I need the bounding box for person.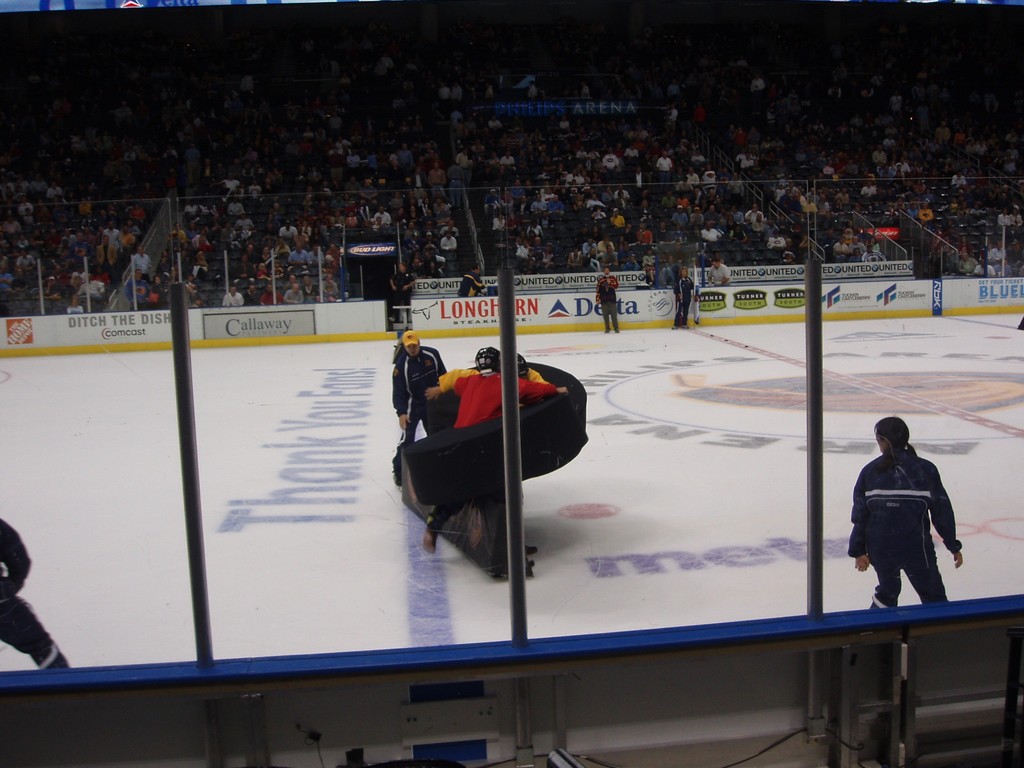
Here it is: l=802, t=196, r=815, b=214.
